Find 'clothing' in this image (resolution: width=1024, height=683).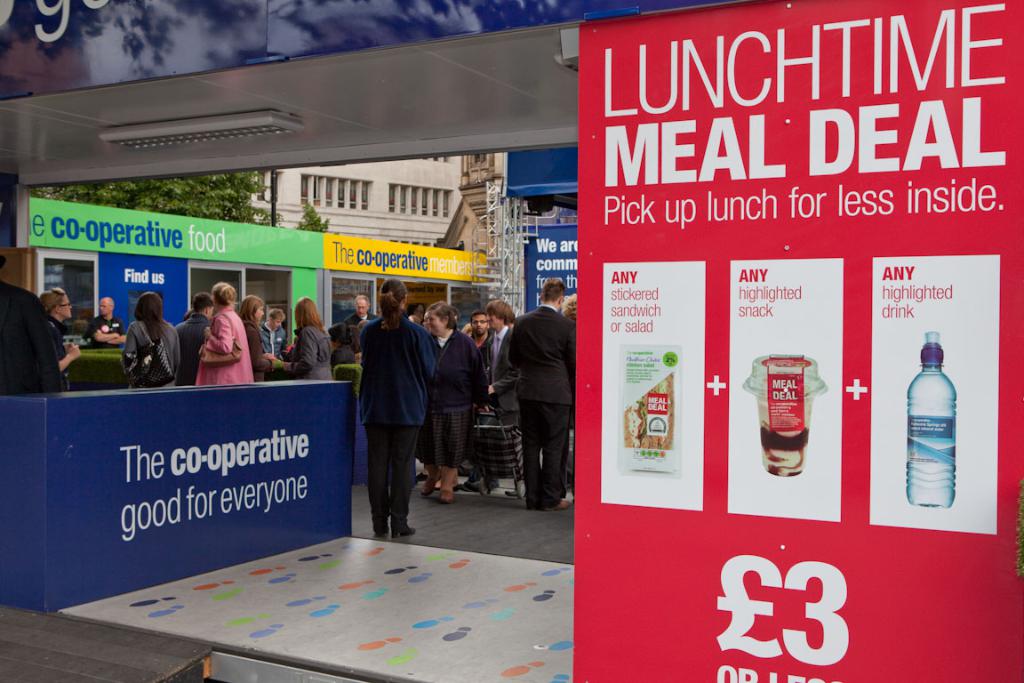
[x1=199, y1=303, x2=255, y2=384].
